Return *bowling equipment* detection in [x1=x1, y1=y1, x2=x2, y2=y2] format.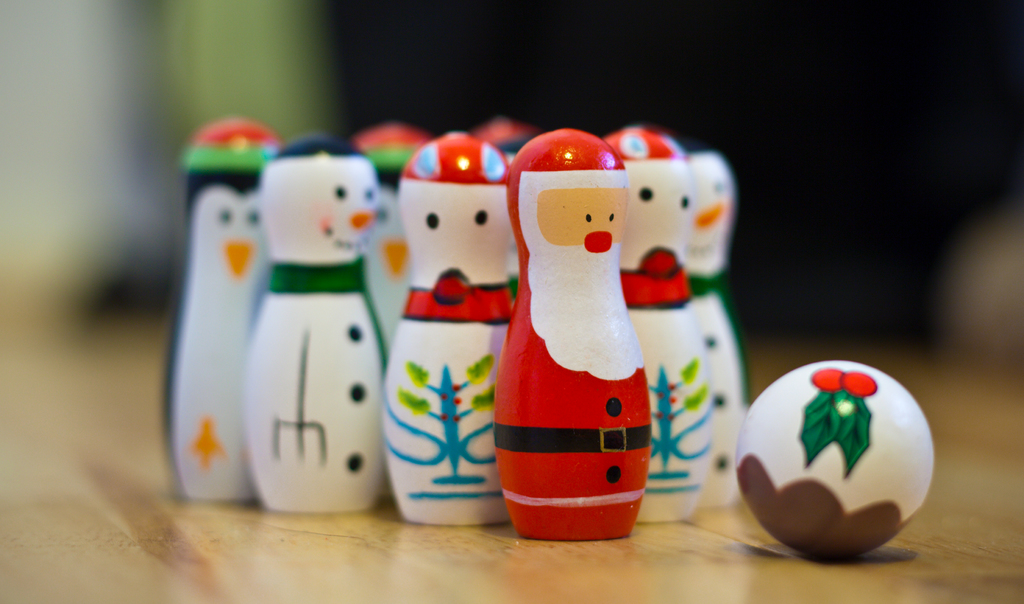
[x1=727, y1=358, x2=937, y2=567].
